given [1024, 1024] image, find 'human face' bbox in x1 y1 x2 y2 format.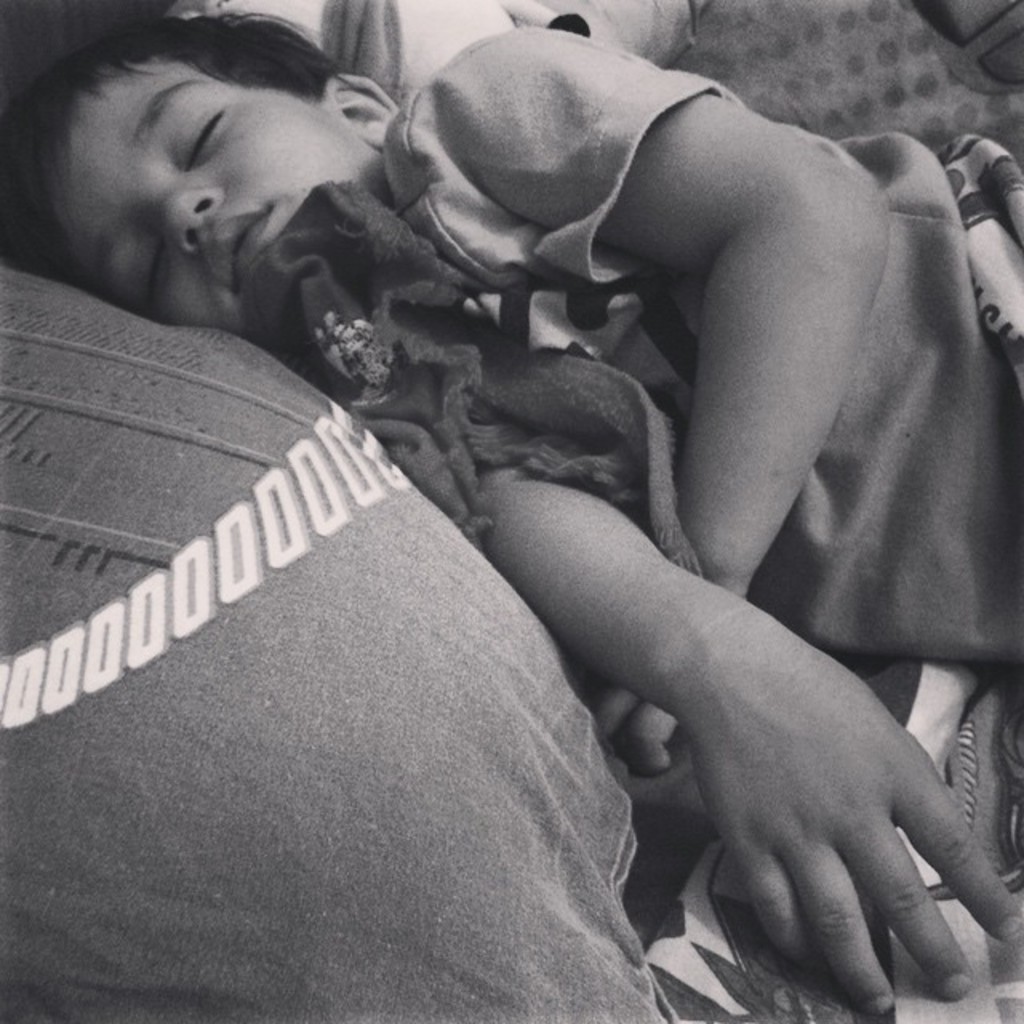
46 59 366 339.
